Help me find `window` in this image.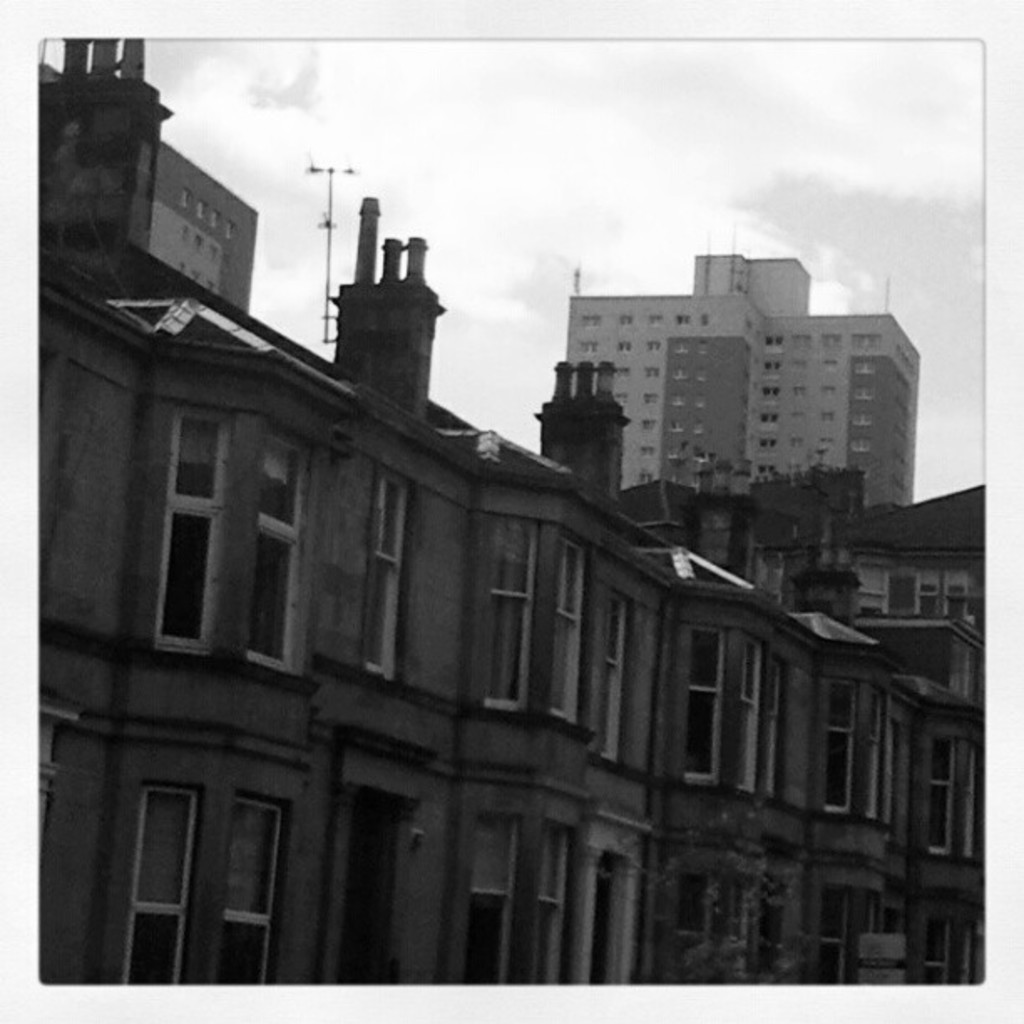
Found it: {"x1": 954, "y1": 914, "x2": 982, "y2": 982}.
